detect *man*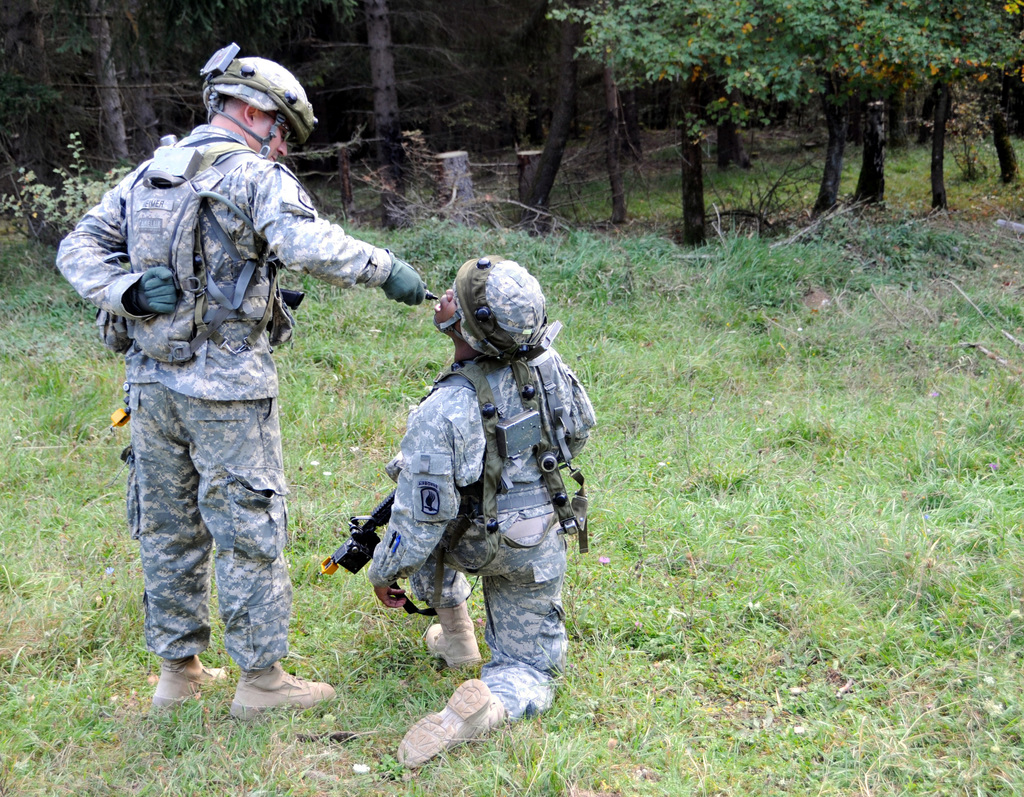
367, 253, 600, 769
